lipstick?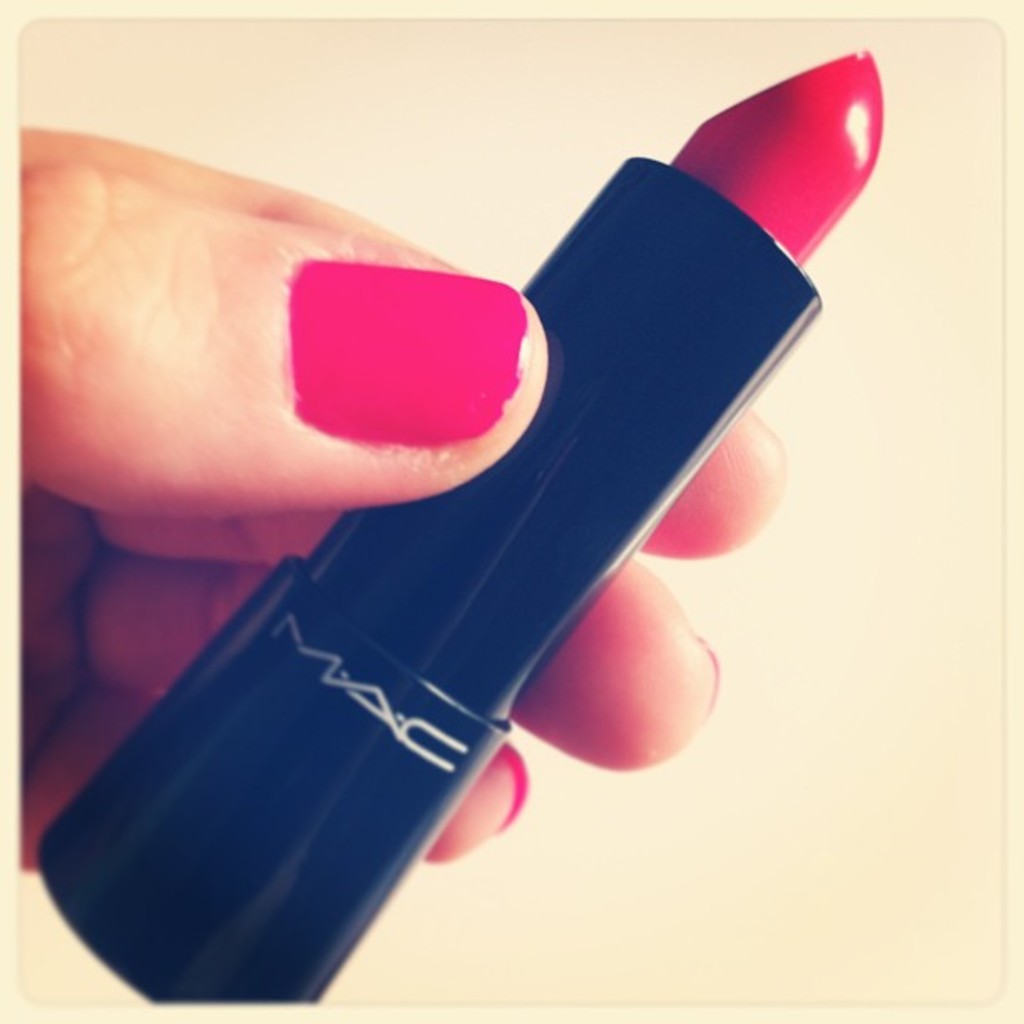
bbox=(37, 52, 882, 1006)
